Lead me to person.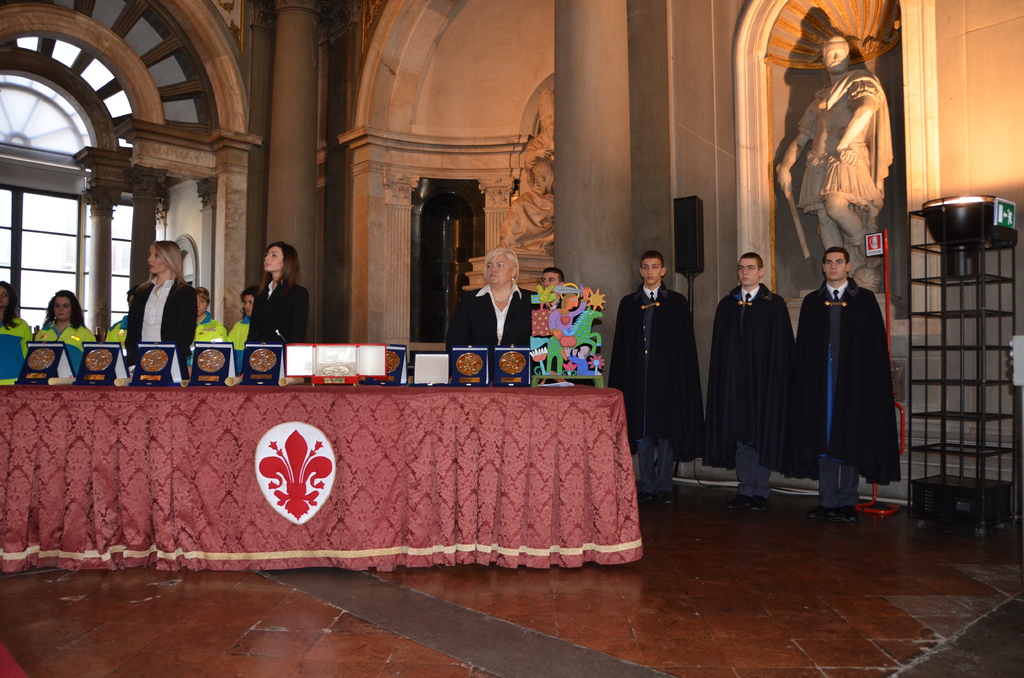
Lead to box(38, 288, 95, 344).
